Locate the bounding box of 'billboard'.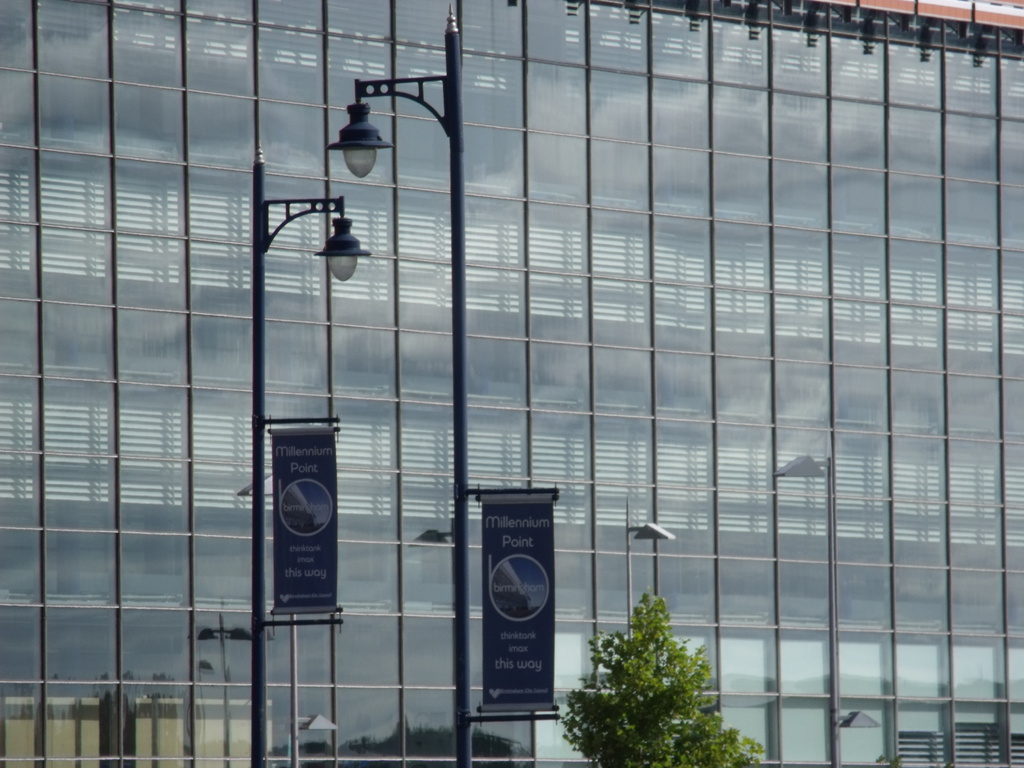
Bounding box: left=271, top=424, right=333, bottom=621.
